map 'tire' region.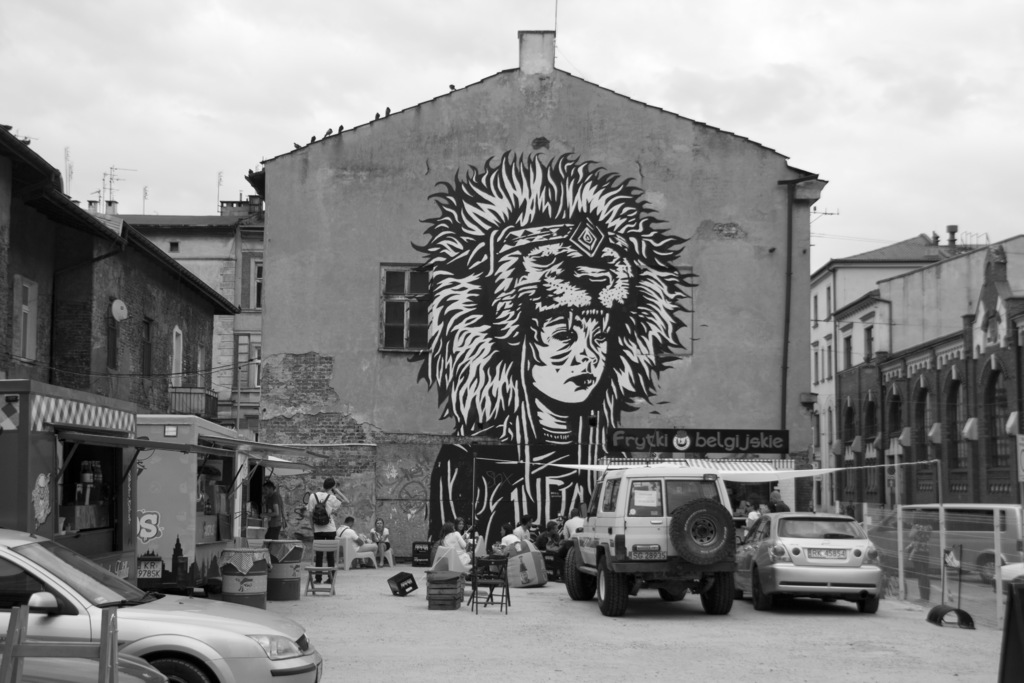
Mapped to [858, 594, 883, 612].
